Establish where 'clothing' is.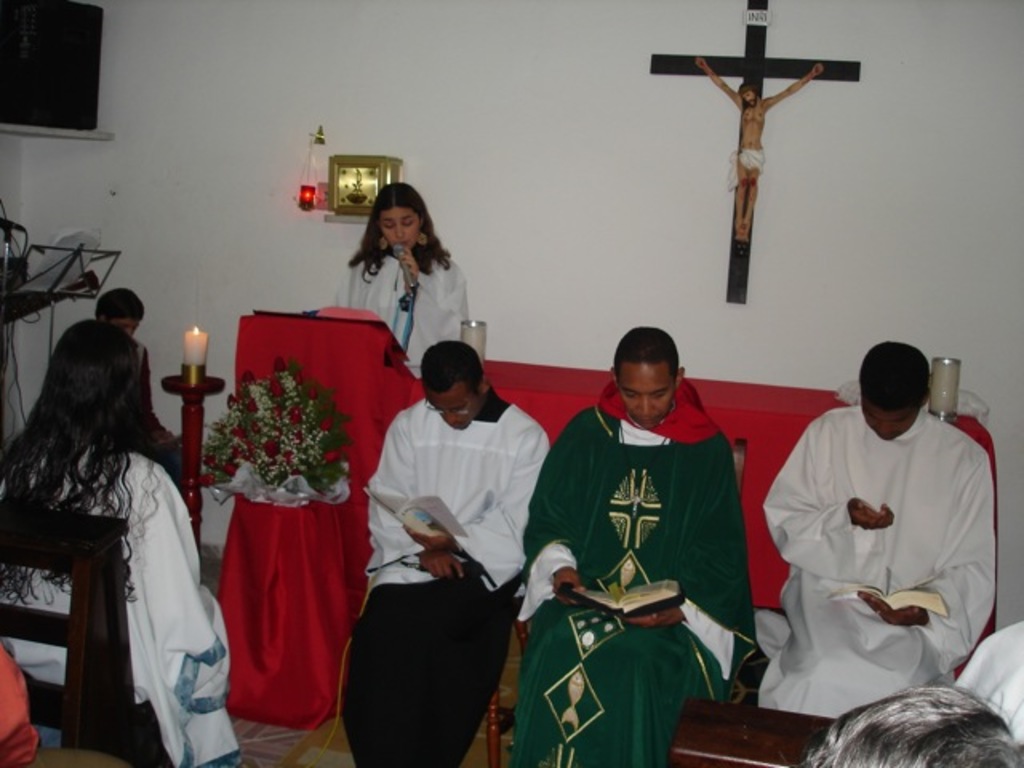
Established at 0/437/245/766.
